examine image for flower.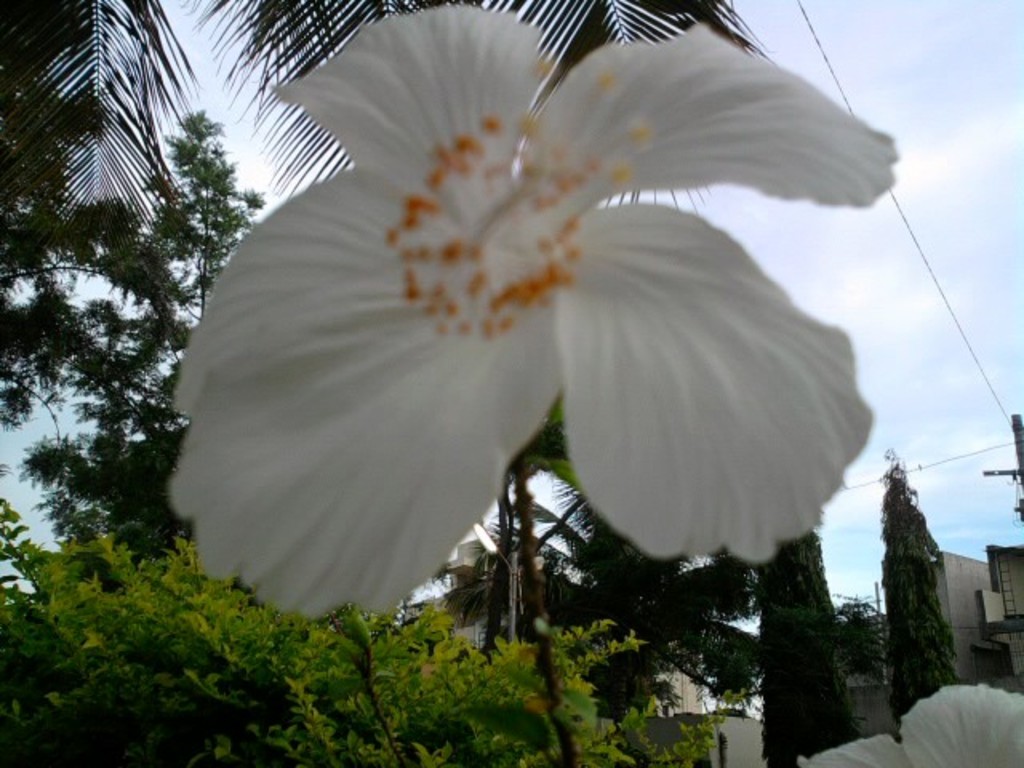
Examination result: x1=797, y1=674, x2=1021, y2=766.
